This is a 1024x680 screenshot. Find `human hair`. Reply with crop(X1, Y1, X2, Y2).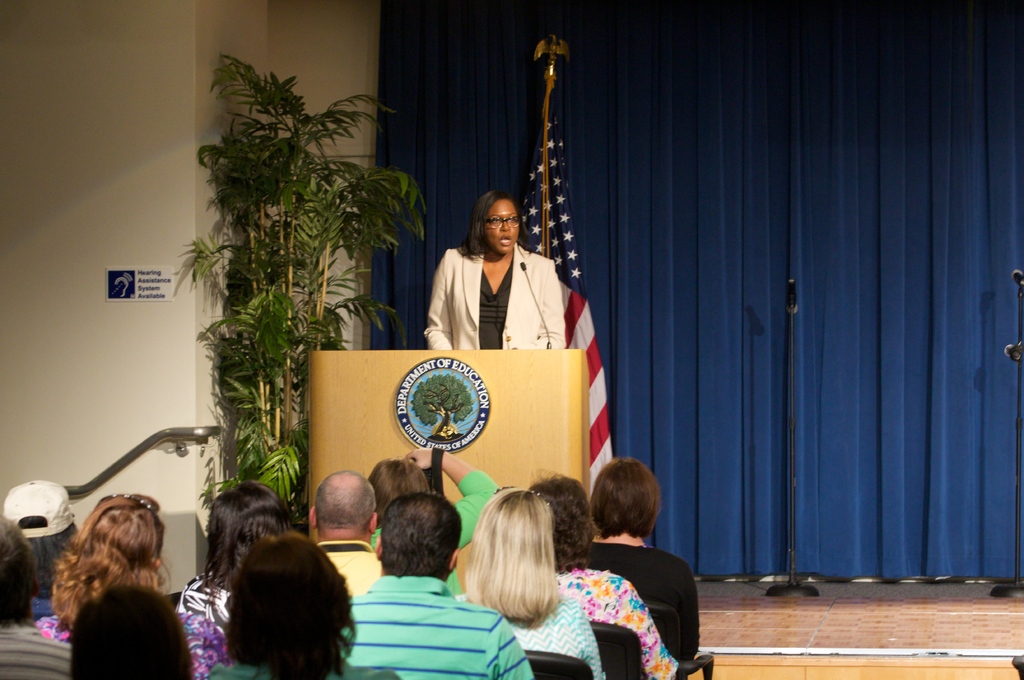
crop(527, 477, 598, 571).
